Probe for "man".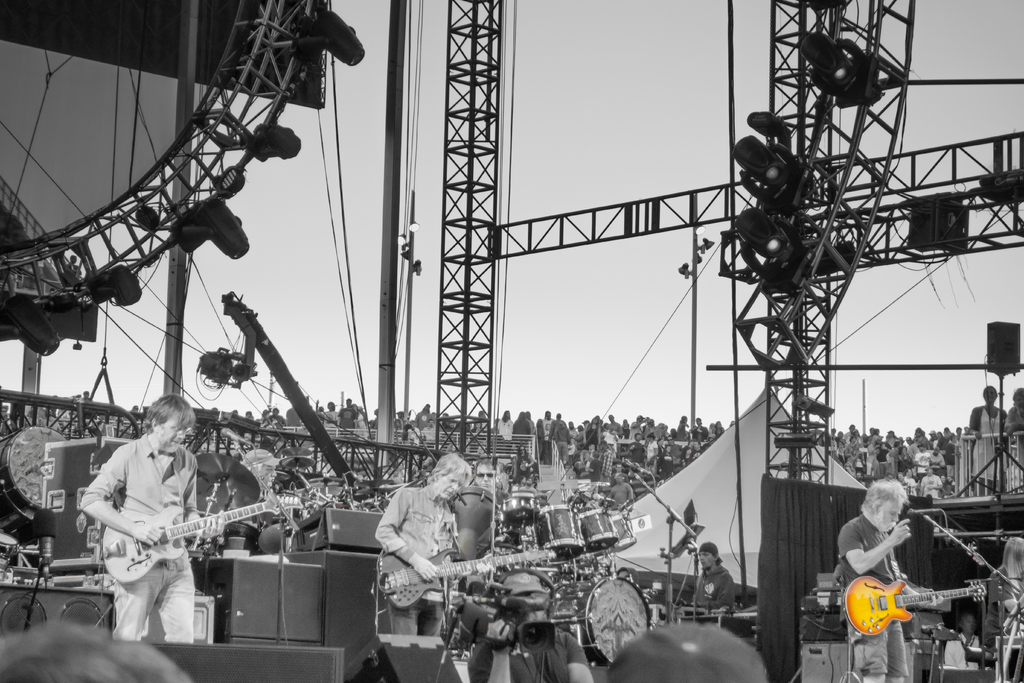
Probe result: <box>837,479,945,682</box>.
